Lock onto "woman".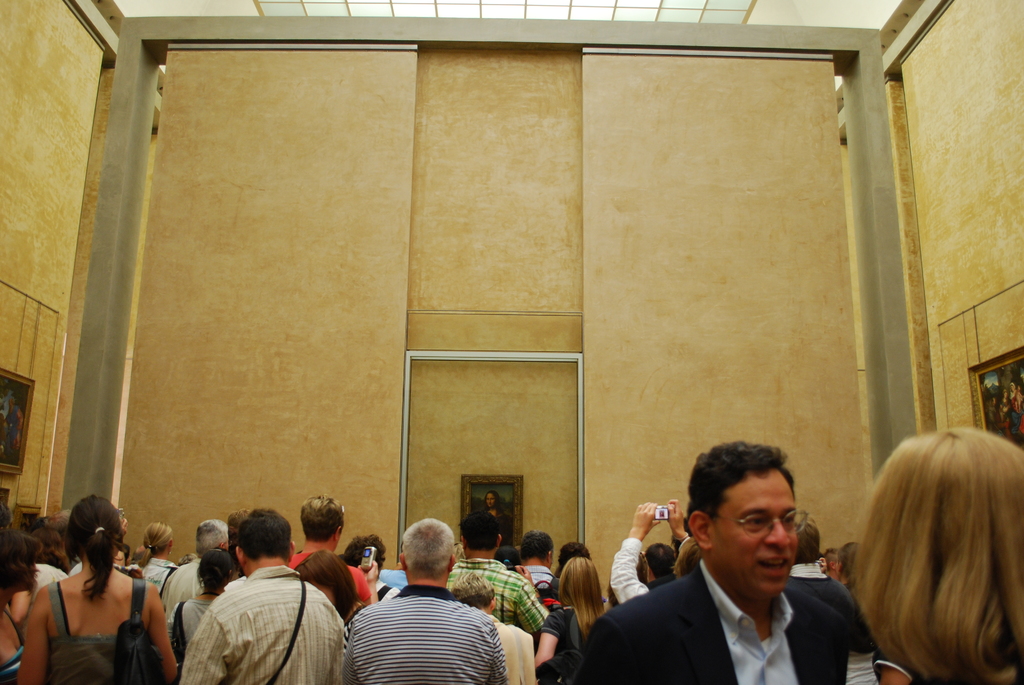
Locked: Rect(17, 494, 167, 684).
